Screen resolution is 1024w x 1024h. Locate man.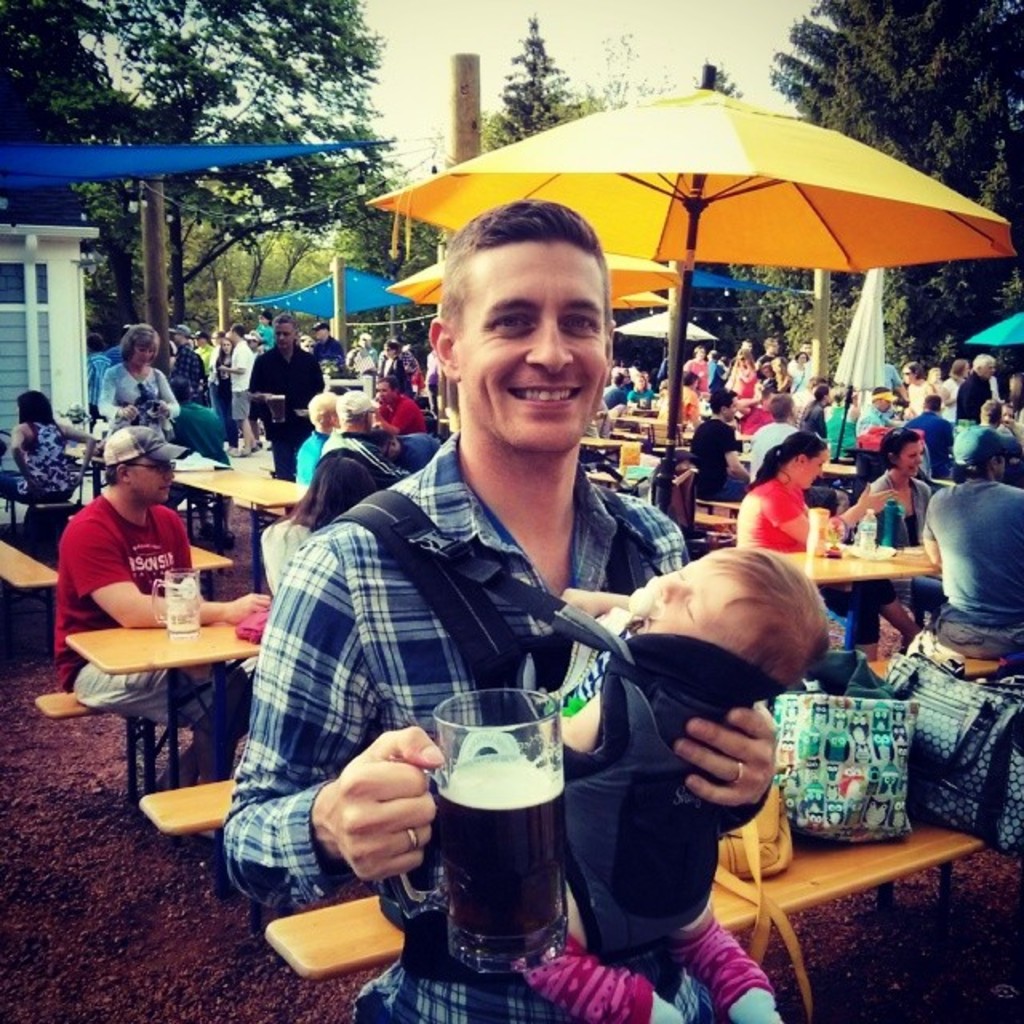
741, 390, 805, 490.
